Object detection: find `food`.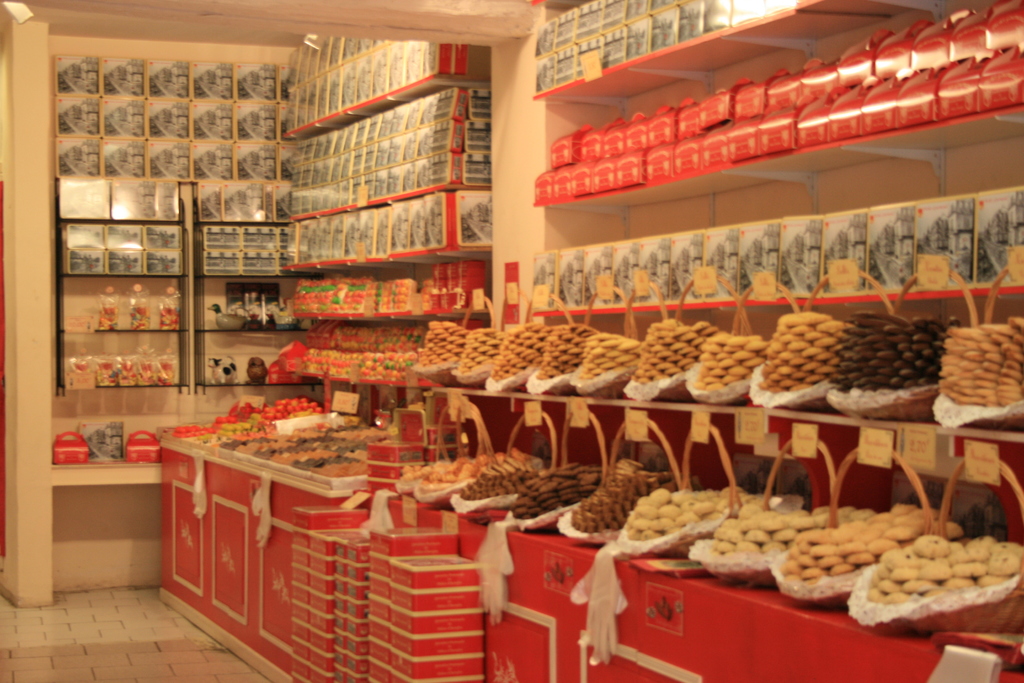
<box>708,500,871,564</box>.
